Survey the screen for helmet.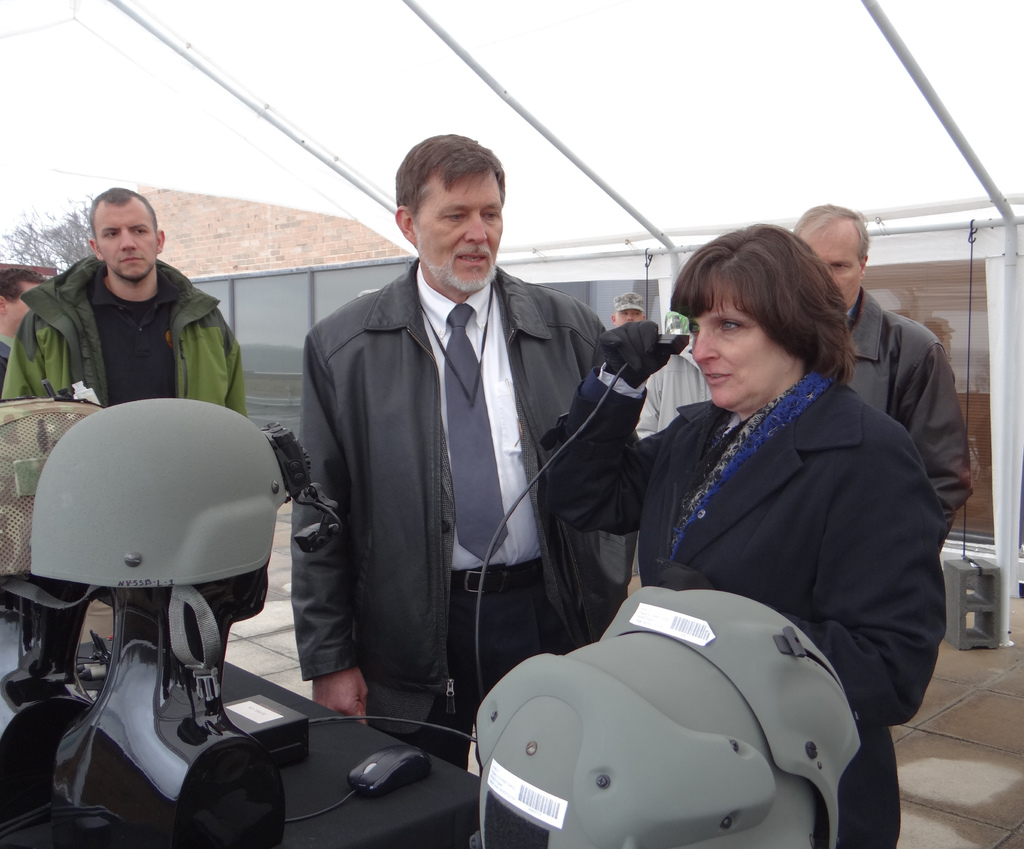
Survey found: l=479, t=579, r=863, b=848.
